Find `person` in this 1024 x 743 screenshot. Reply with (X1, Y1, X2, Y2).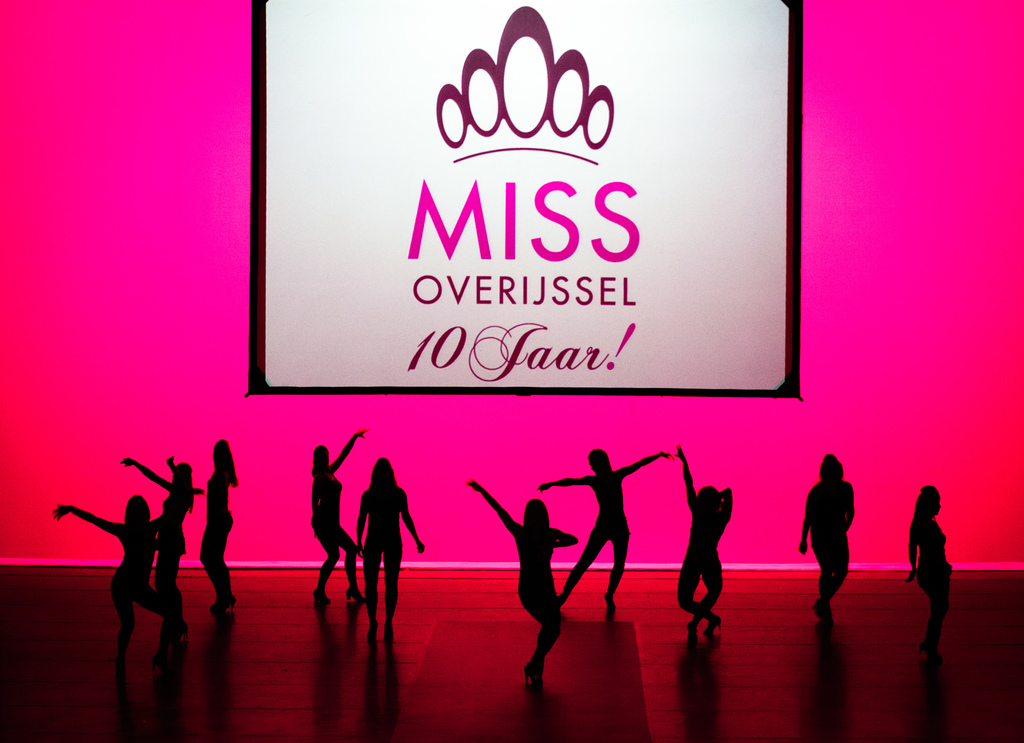
(353, 453, 428, 650).
